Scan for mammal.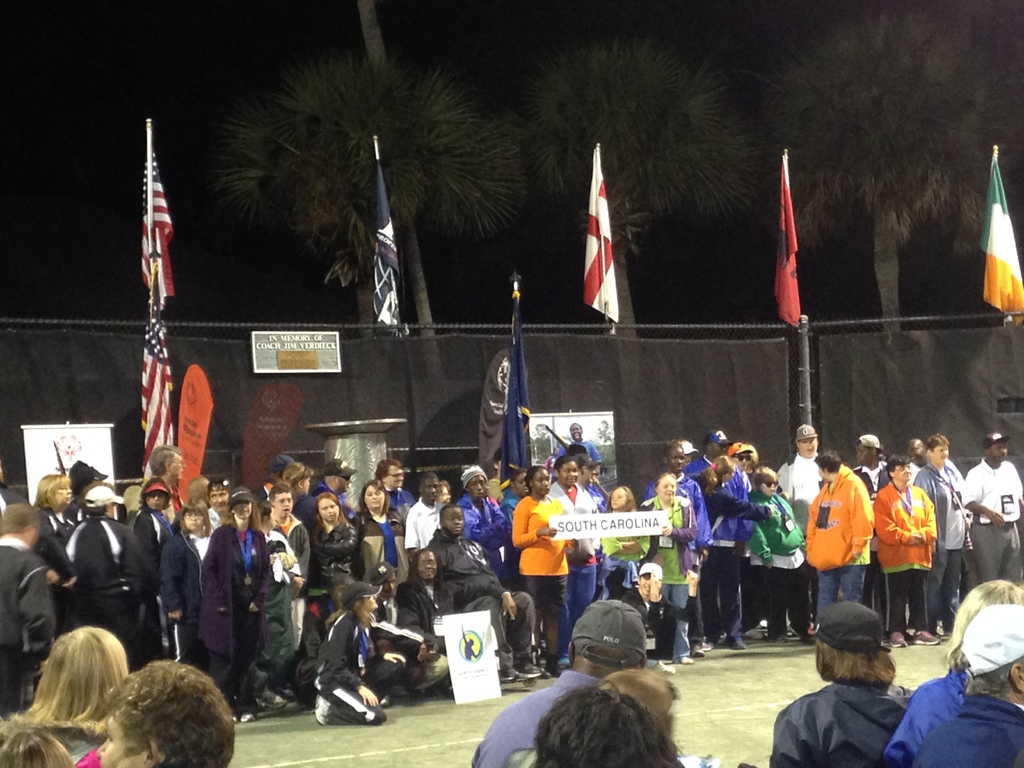
Scan result: <bbox>0, 709, 77, 767</bbox>.
